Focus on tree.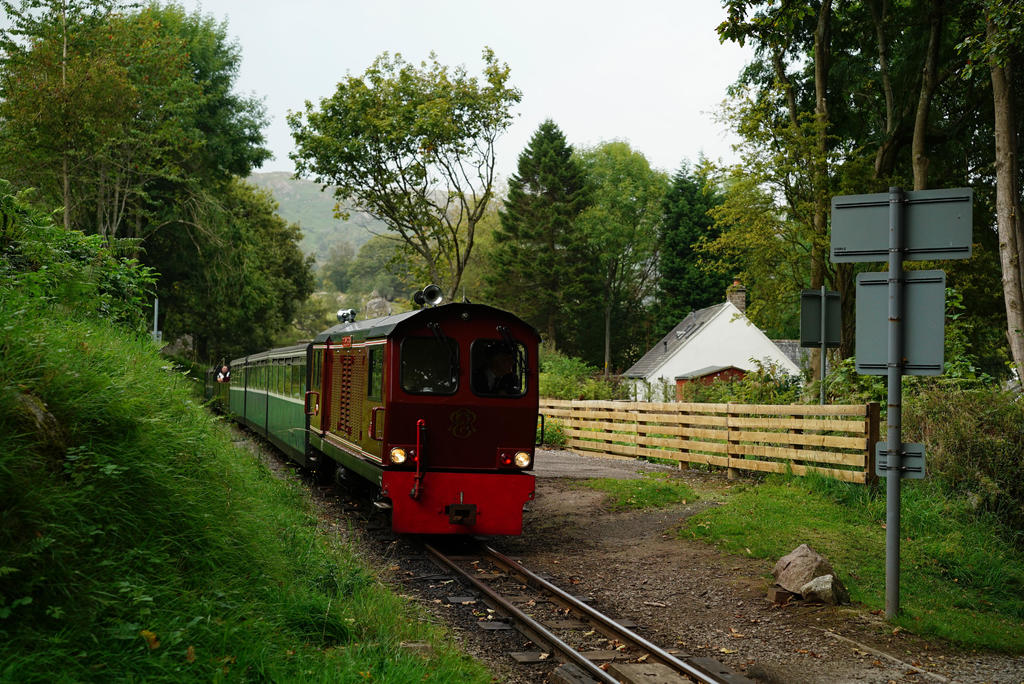
Focused at [left=655, top=147, right=708, bottom=332].
